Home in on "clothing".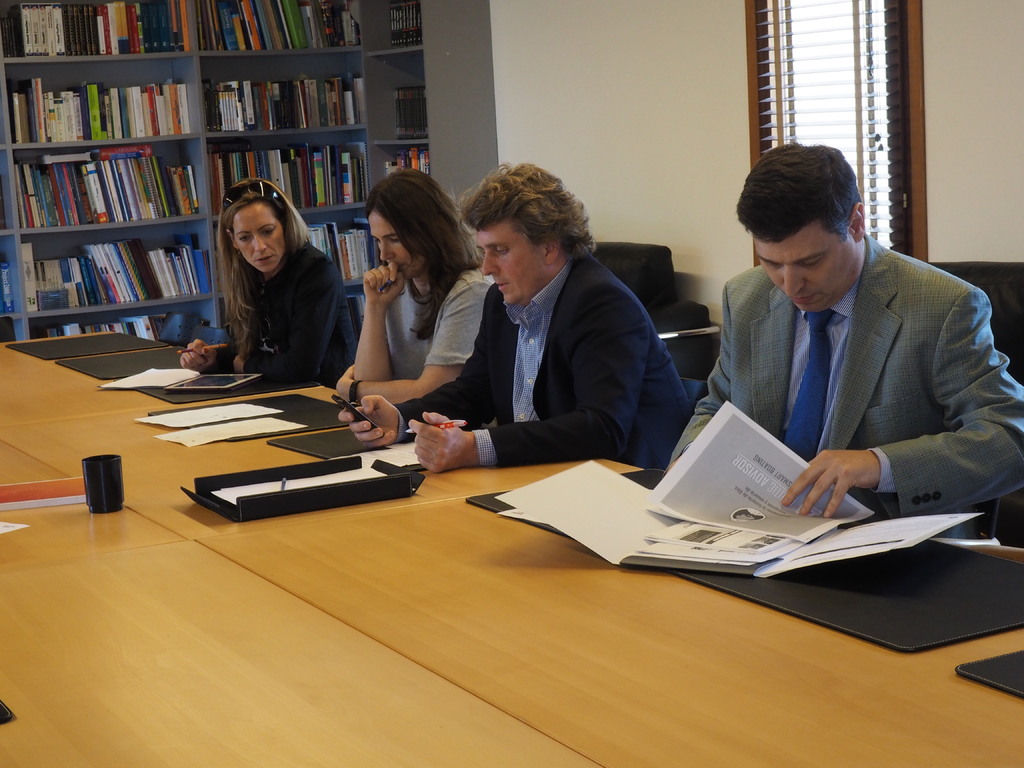
Homed in at [404,262,698,483].
